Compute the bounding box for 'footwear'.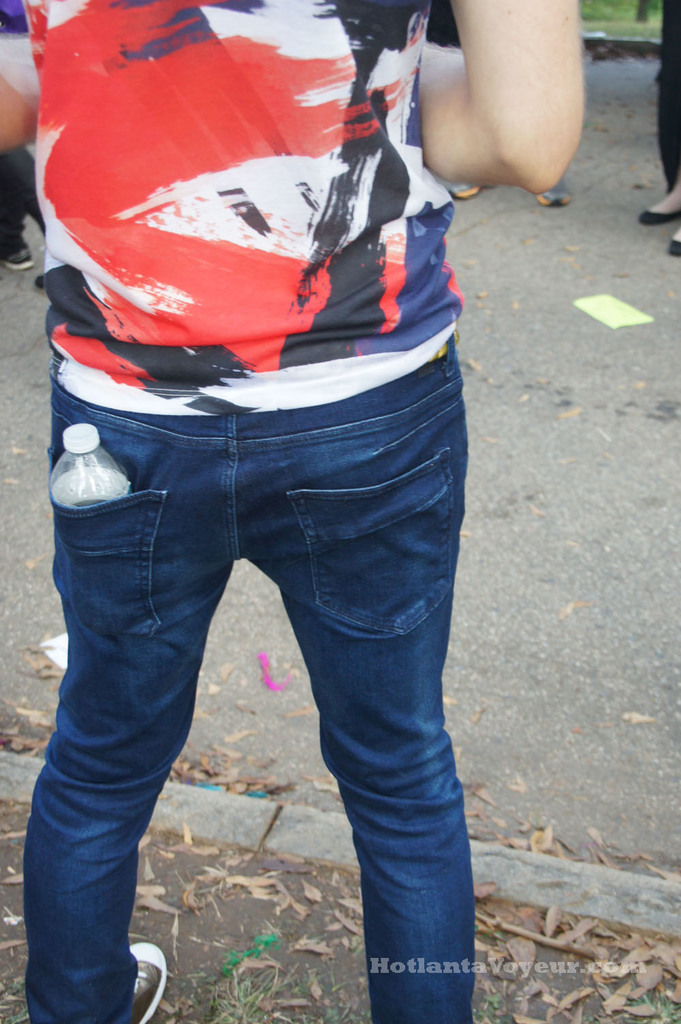
(537,177,569,207).
